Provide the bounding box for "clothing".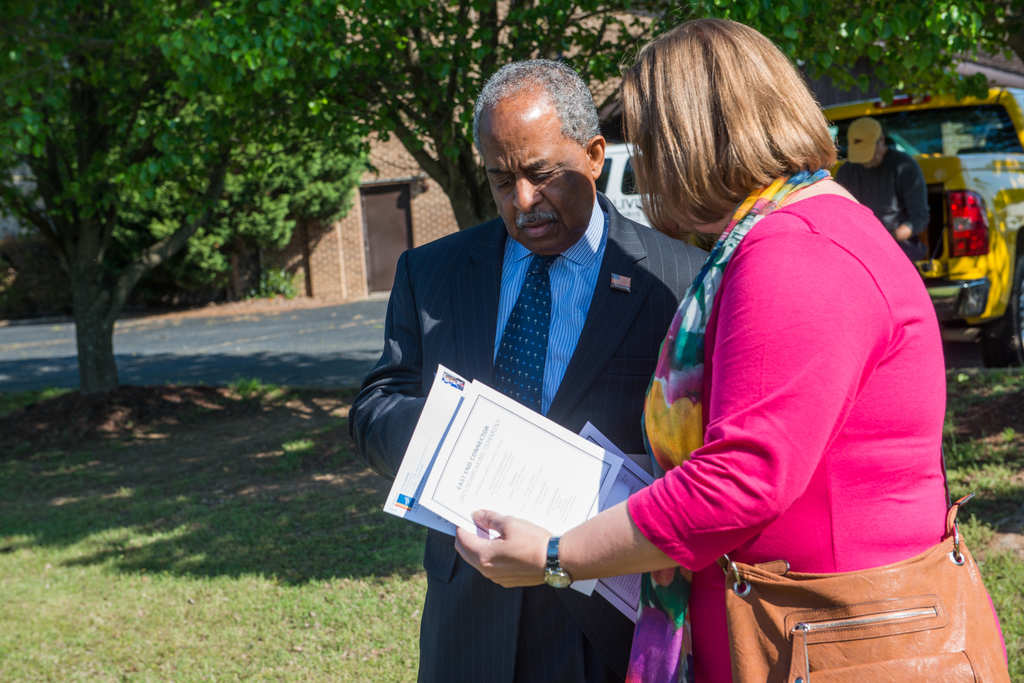
606:111:966:659.
